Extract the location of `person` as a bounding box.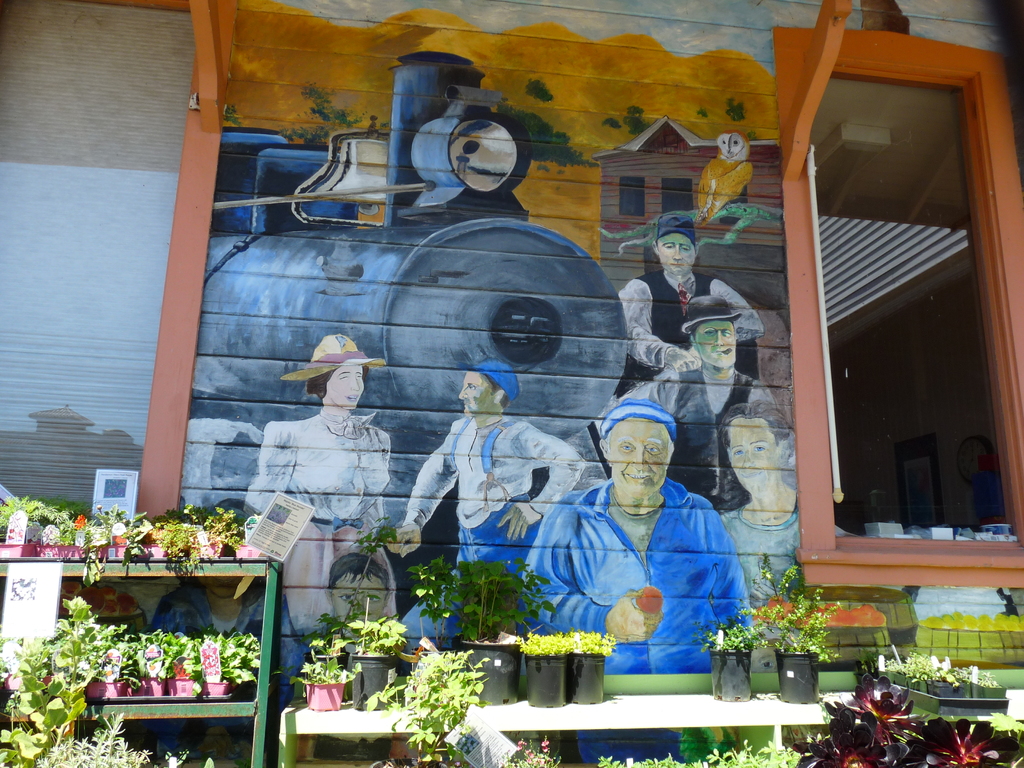
605/296/769/522.
